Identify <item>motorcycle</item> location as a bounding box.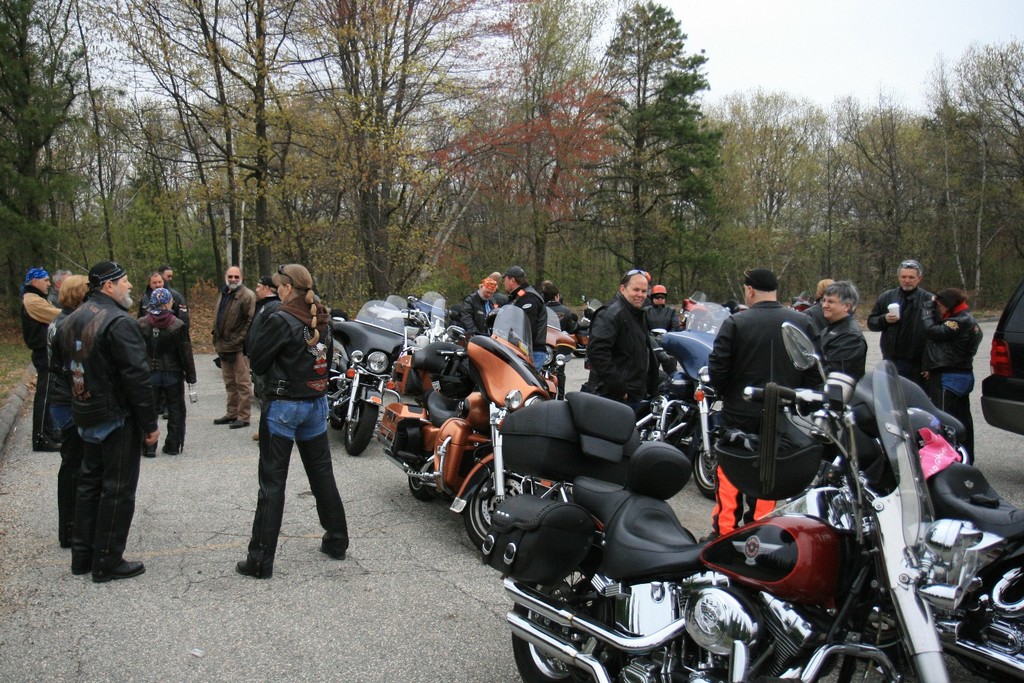
detection(580, 294, 603, 321).
